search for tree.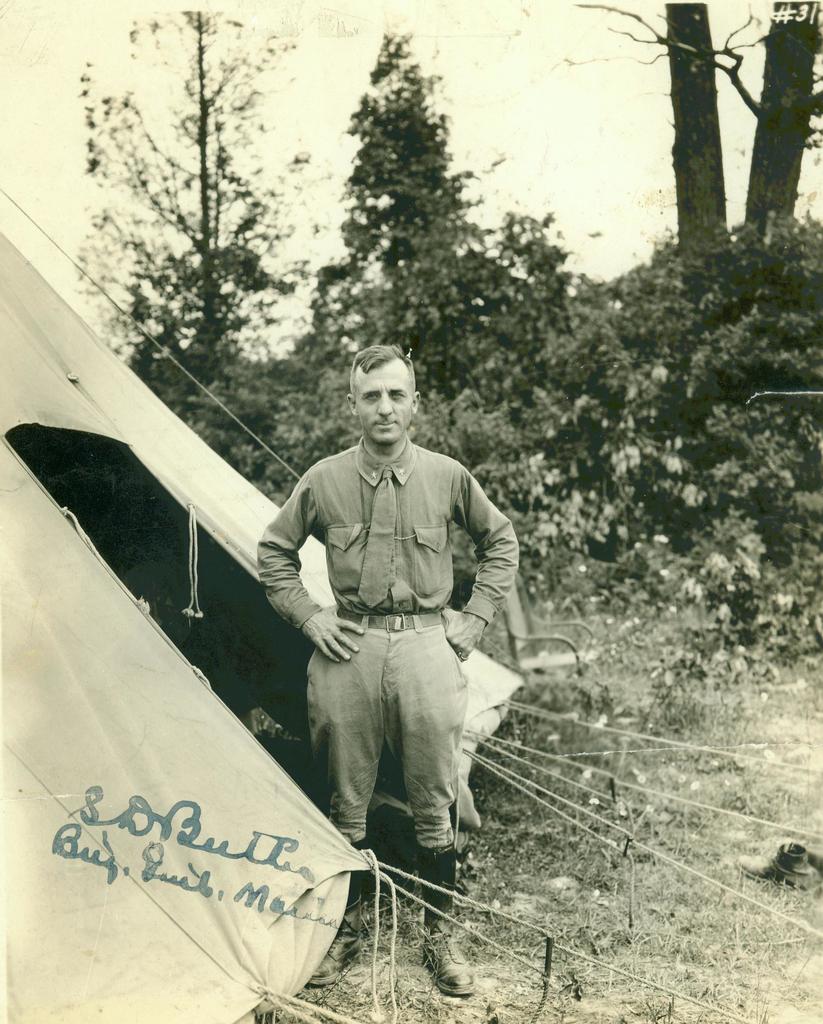
Found at {"x1": 750, "y1": 0, "x2": 822, "y2": 223}.
